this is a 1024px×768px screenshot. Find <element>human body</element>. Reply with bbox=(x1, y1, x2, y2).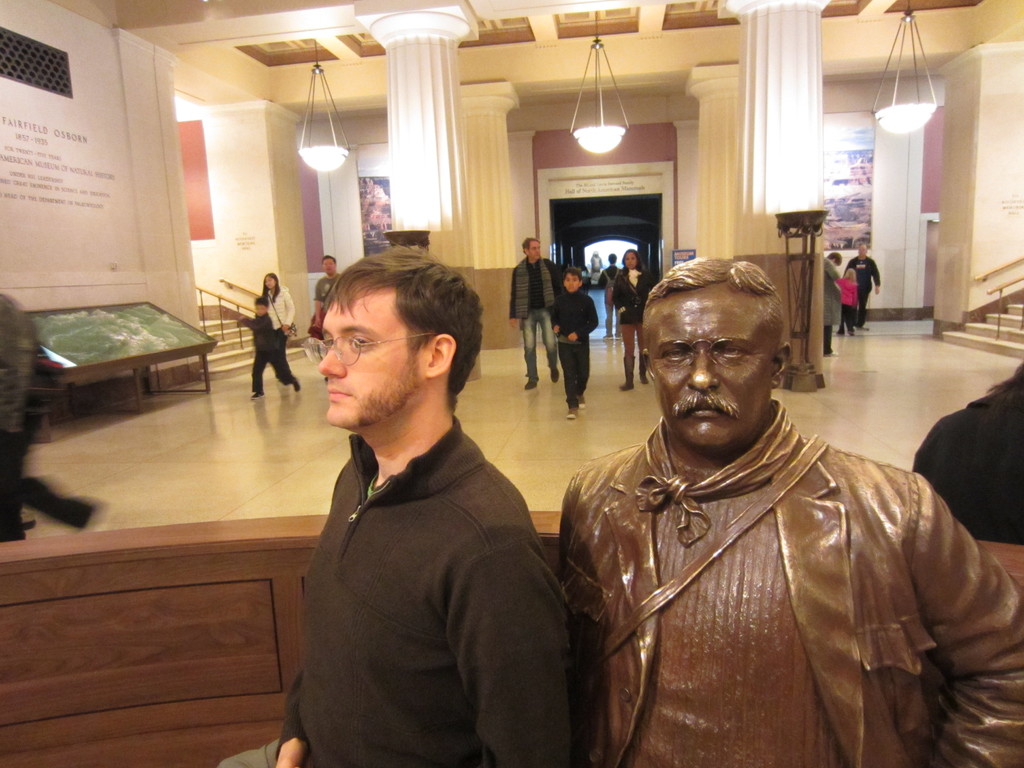
bbox=(554, 260, 1023, 767).
